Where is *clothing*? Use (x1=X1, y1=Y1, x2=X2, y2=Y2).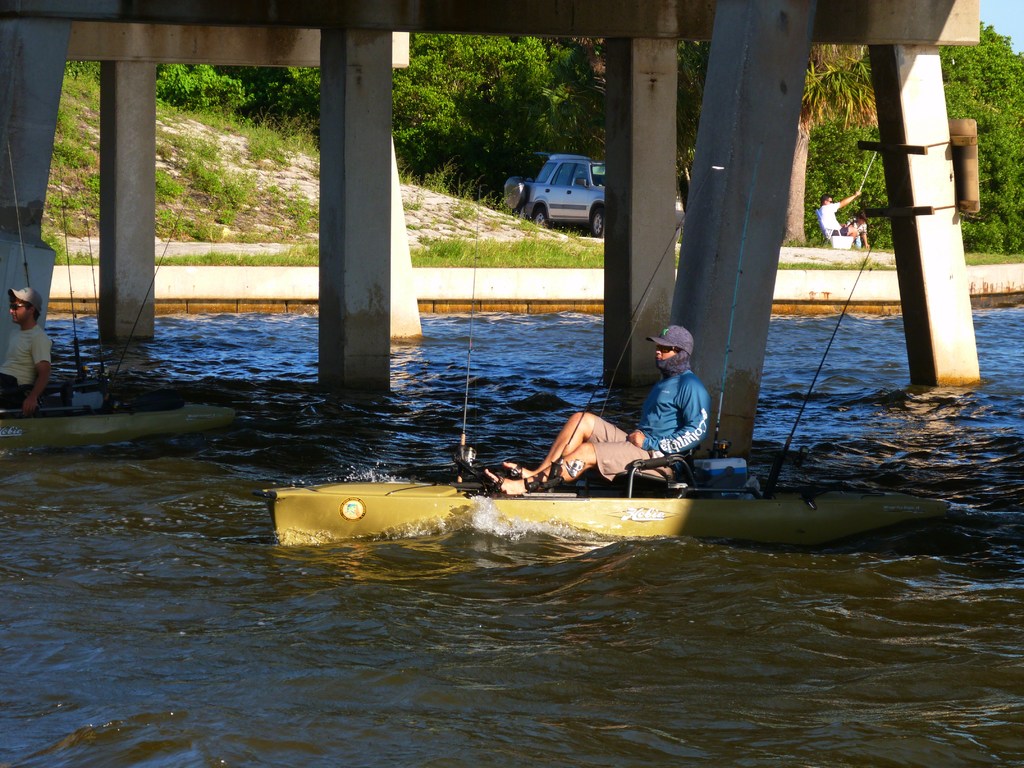
(x1=585, y1=365, x2=711, y2=483).
